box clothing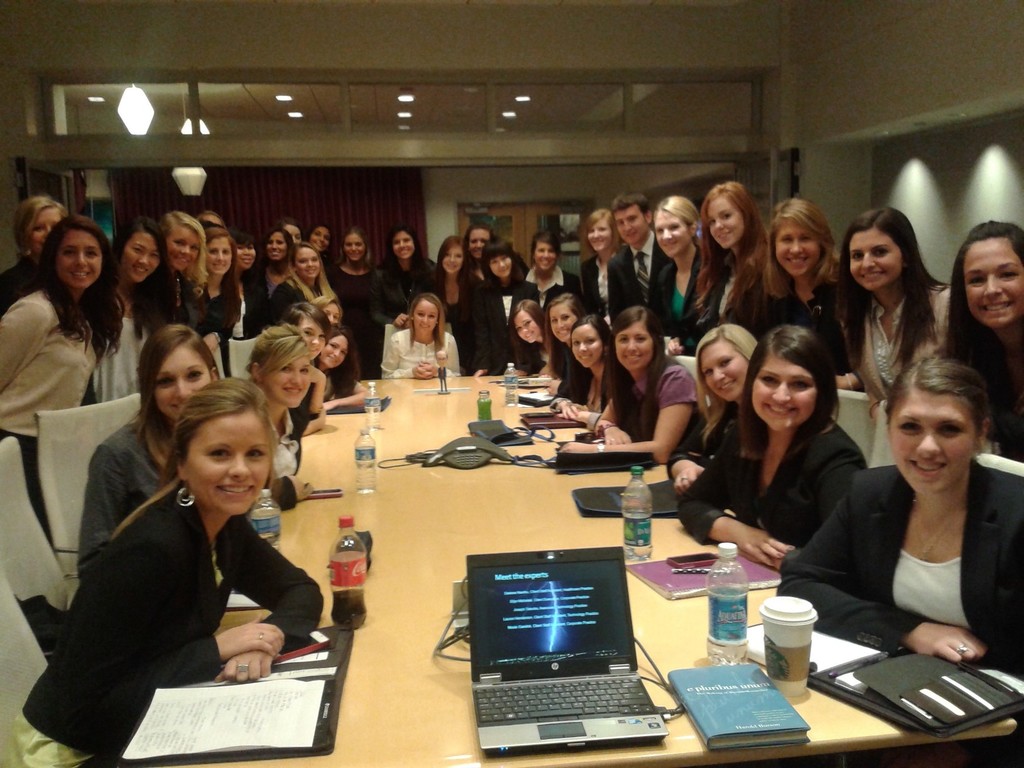
rect(602, 358, 694, 438)
